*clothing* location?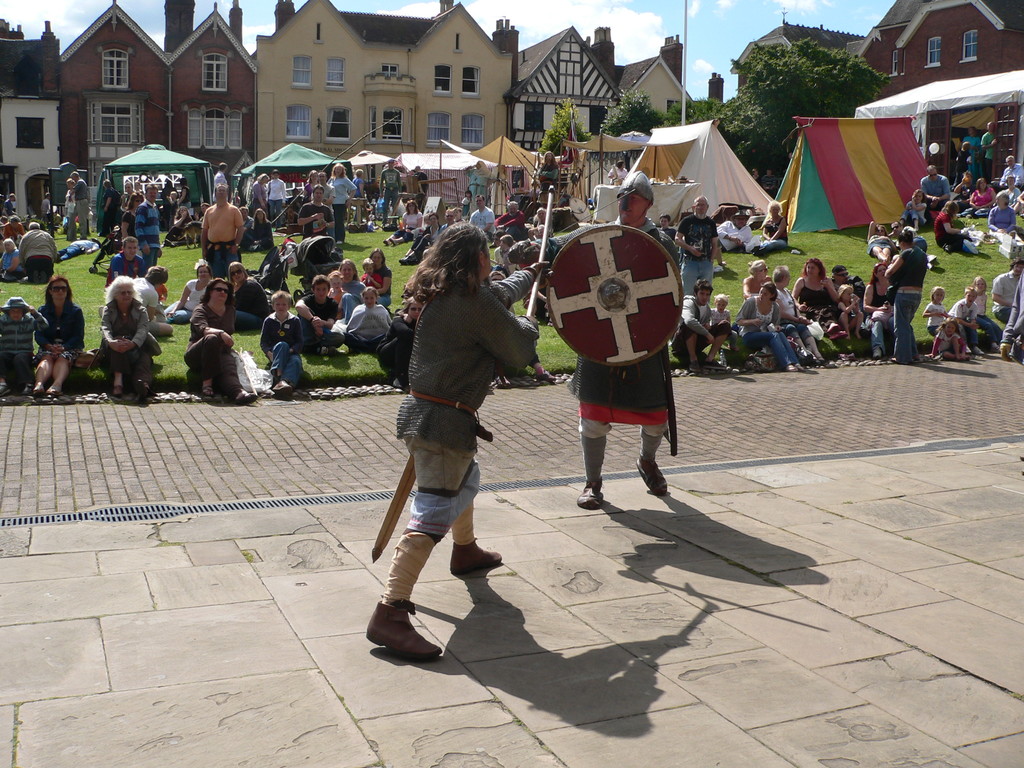
pyautogui.locateOnScreen(944, 294, 986, 335)
